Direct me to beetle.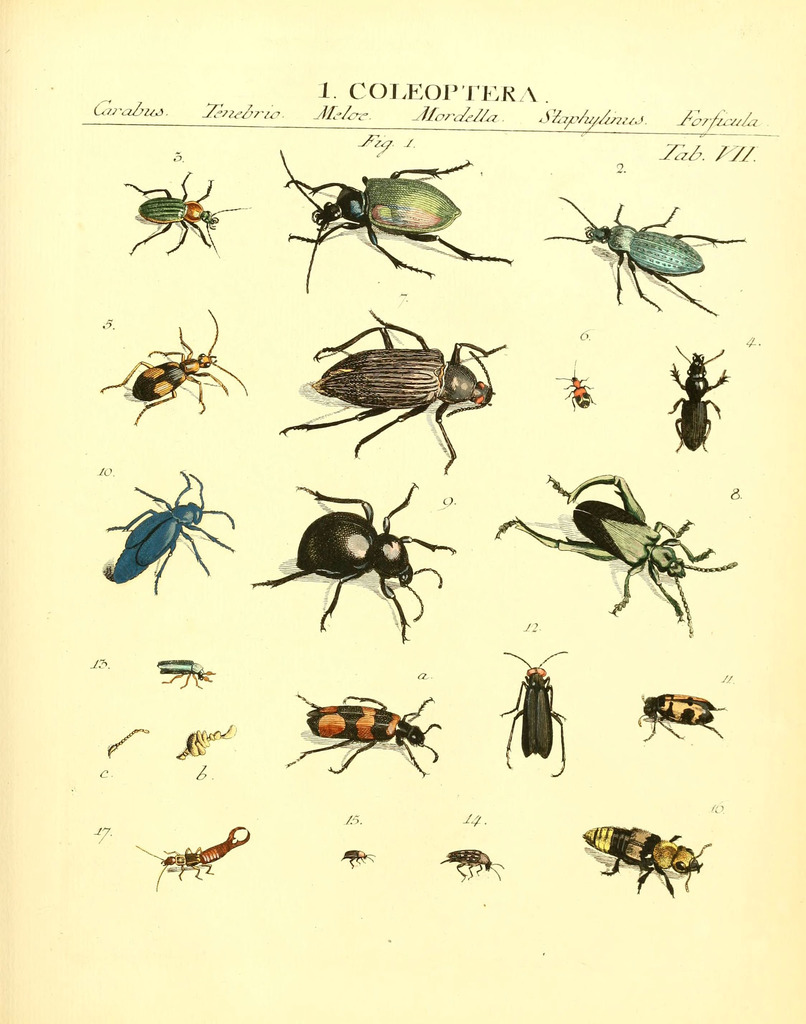
Direction: 444:855:494:879.
